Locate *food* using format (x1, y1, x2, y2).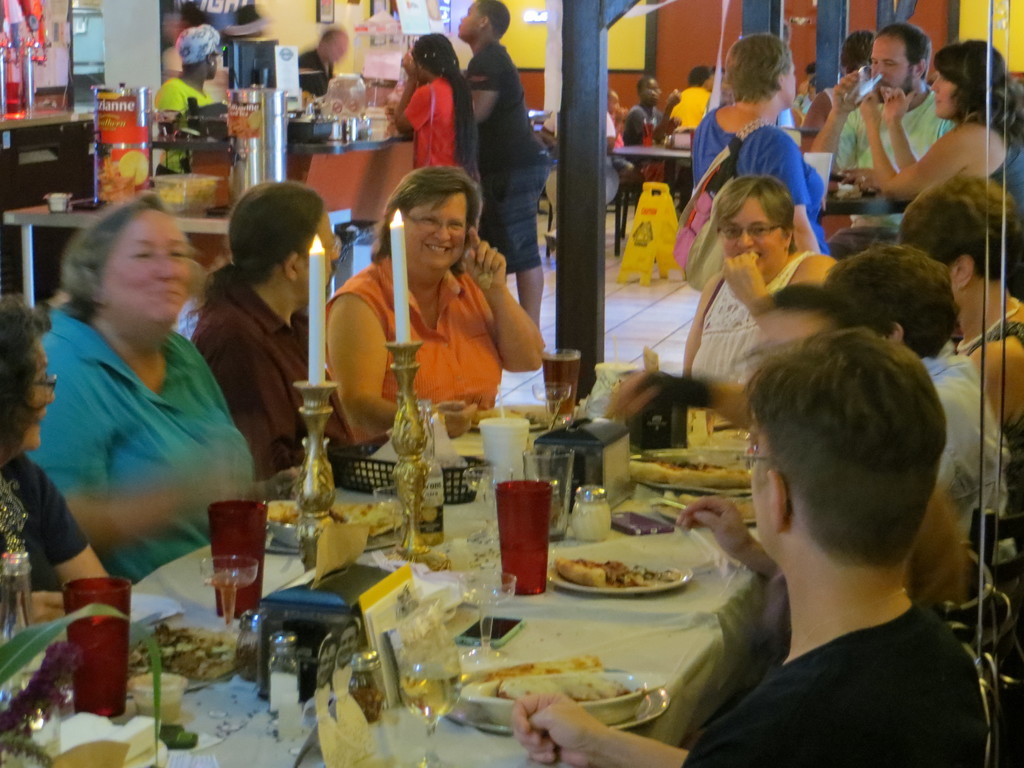
(348, 685, 386, 723).
